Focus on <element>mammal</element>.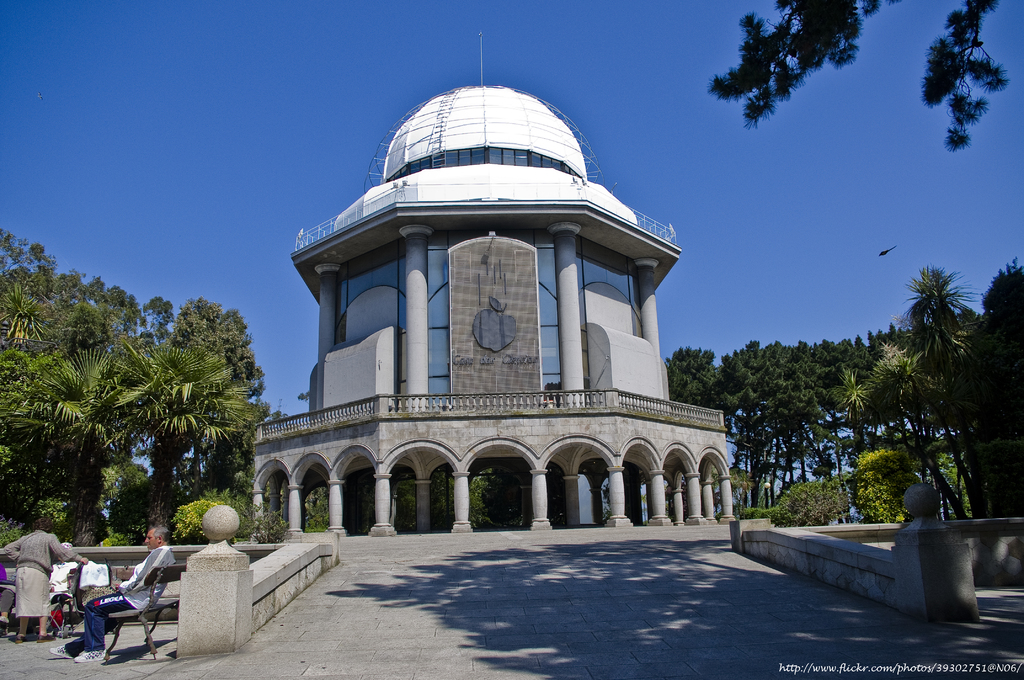
Focused at 2:521:84:644.
